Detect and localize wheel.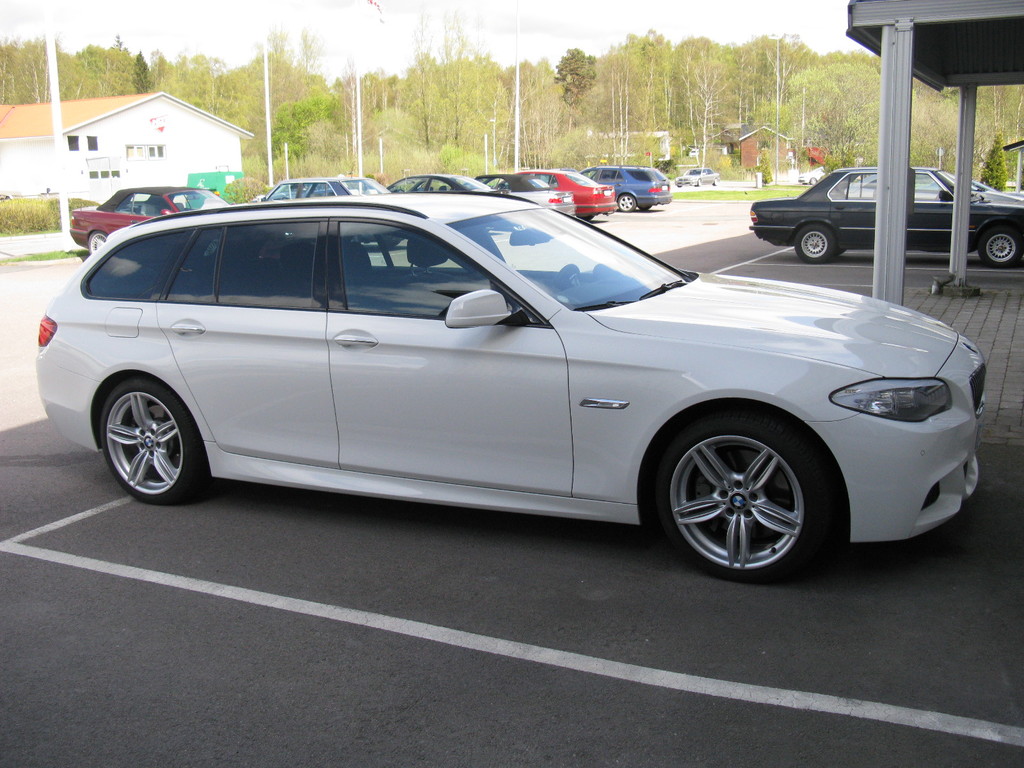
Localized at 792,226,836,264.
